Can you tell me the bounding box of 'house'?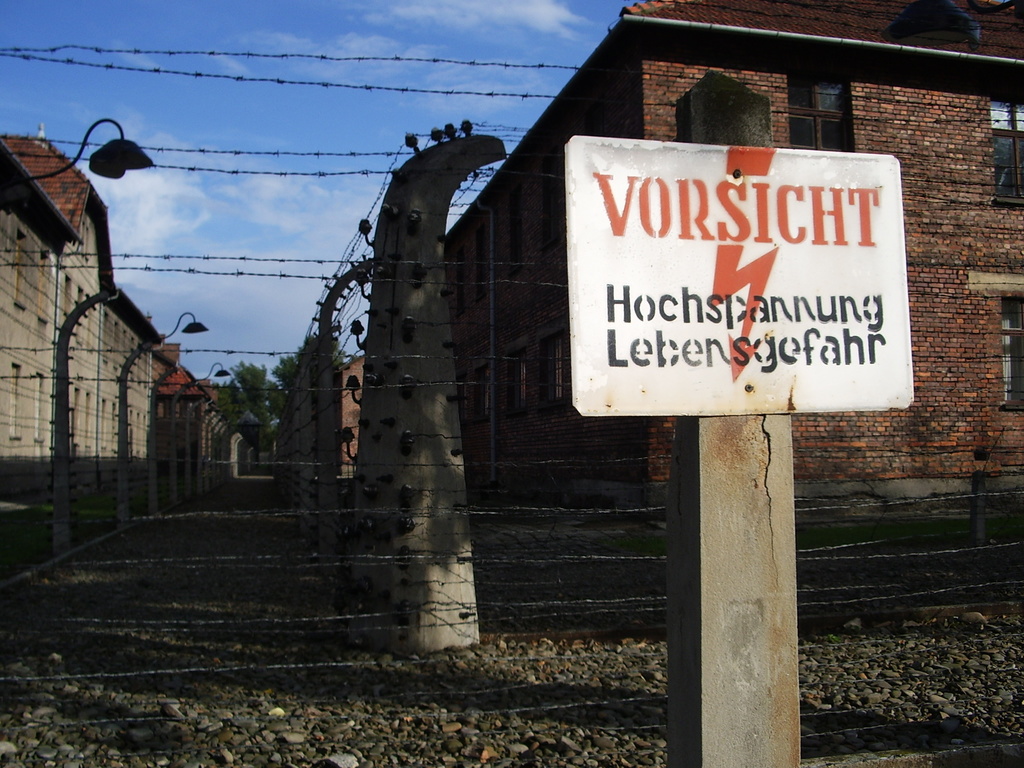
bbox=(19, 115, 297, 568).
